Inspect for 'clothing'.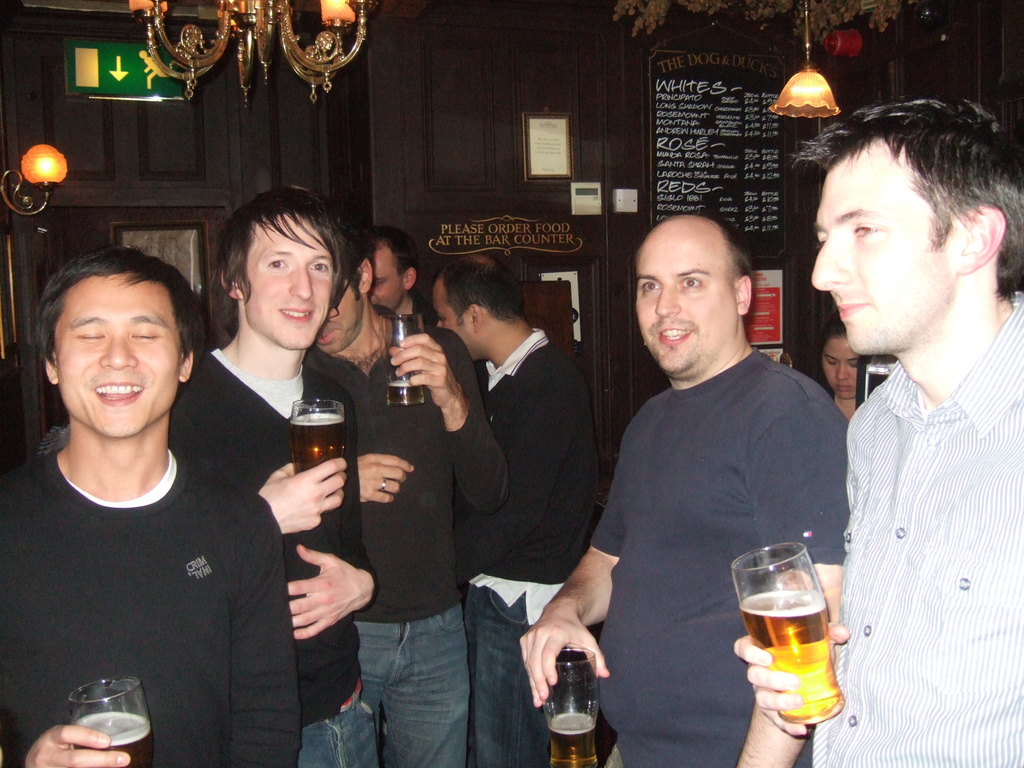
Inspection: [457,324,593,767].
